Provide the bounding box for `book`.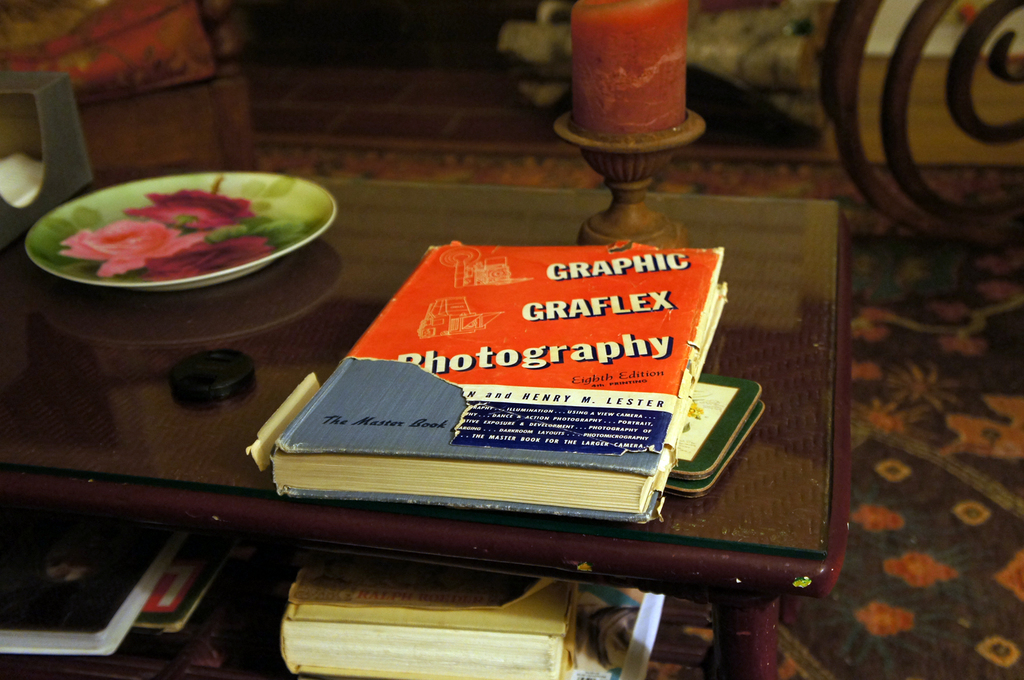
<region>269, 221, 797, 590</region>.
